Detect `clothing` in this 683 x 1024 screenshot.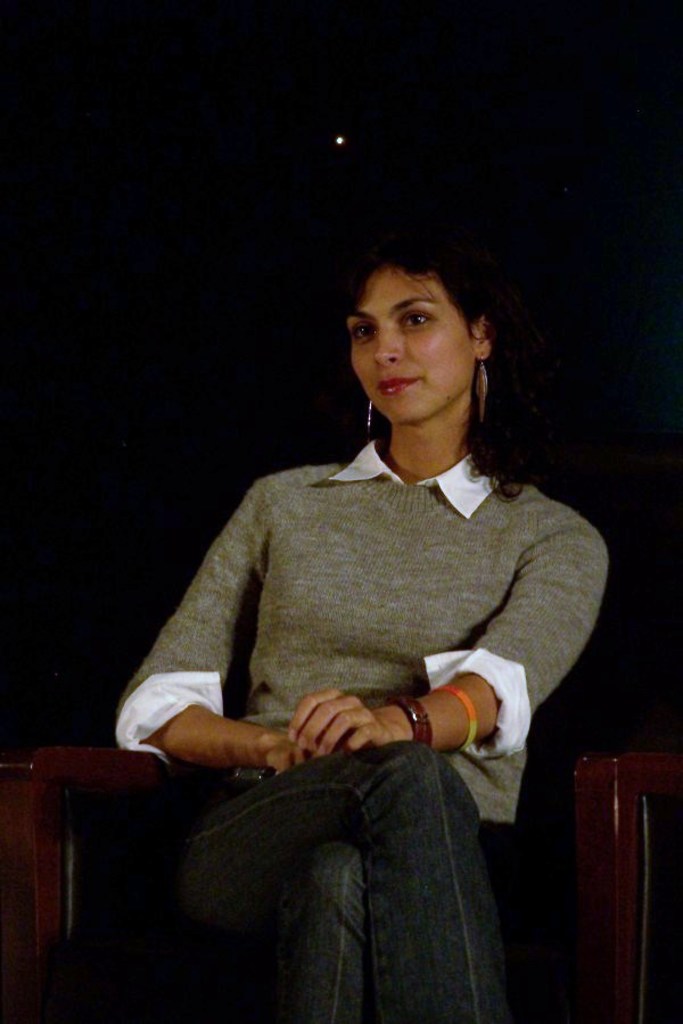
Detection: left=96, top=469, right=619, bottom=1023.
